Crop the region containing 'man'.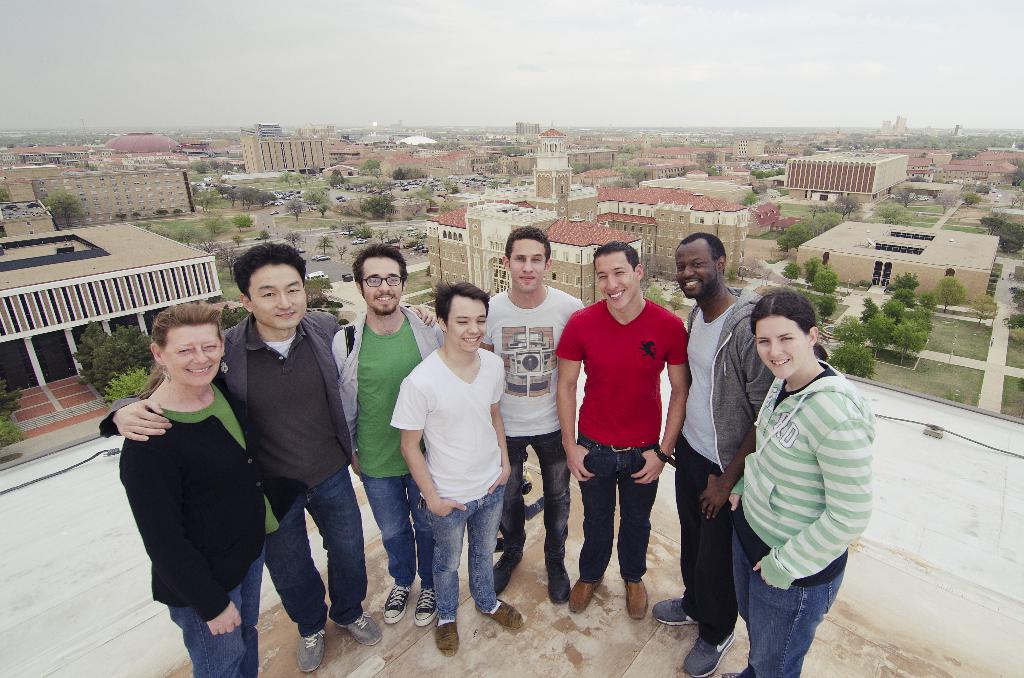
Crop region: <region>481, 224, 584, 609</region>.
